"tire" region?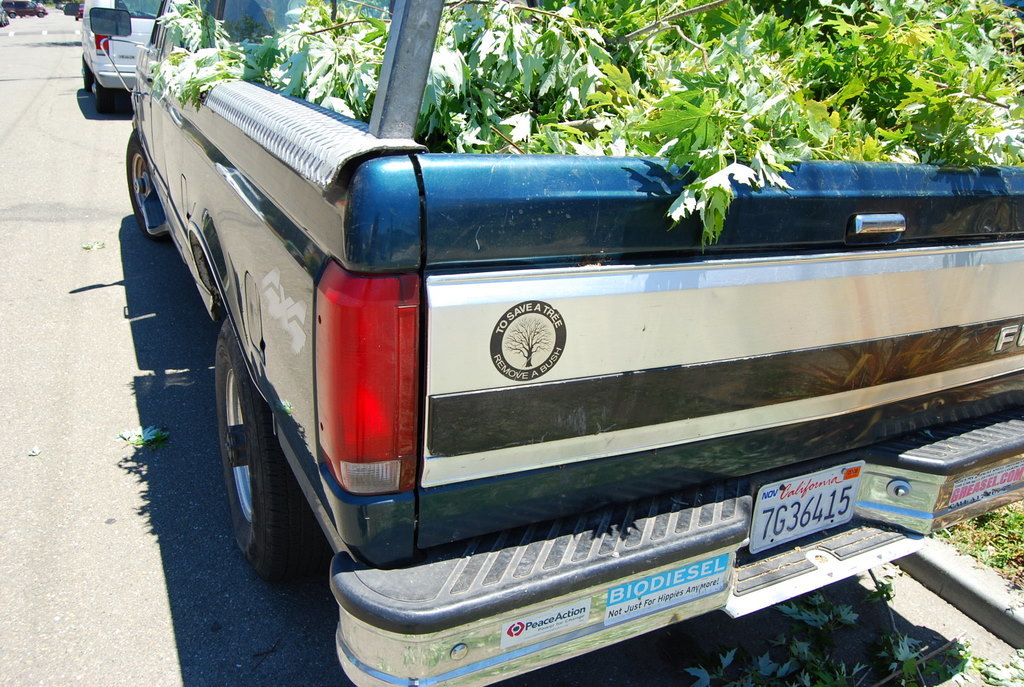
[9, 12, 17, 23]
